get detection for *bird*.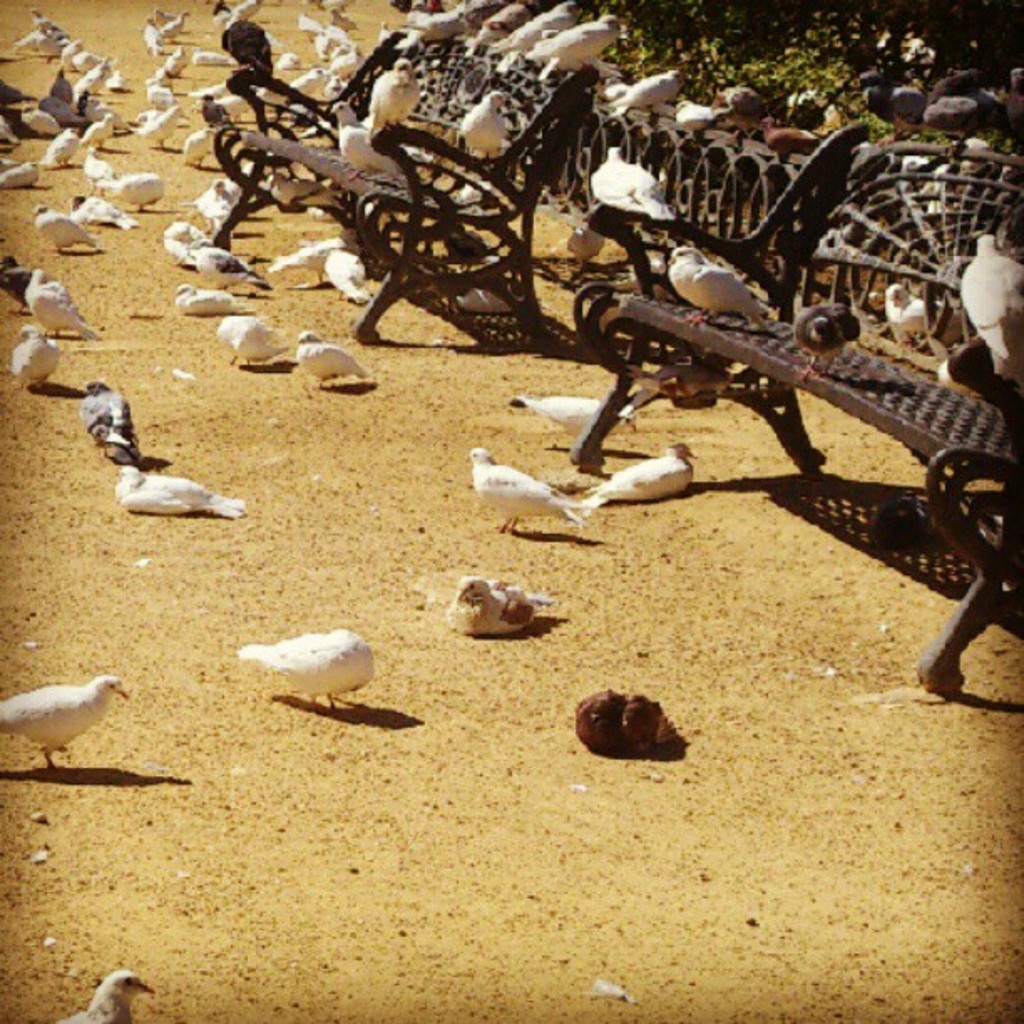
Detection: 233 622 376 714.
